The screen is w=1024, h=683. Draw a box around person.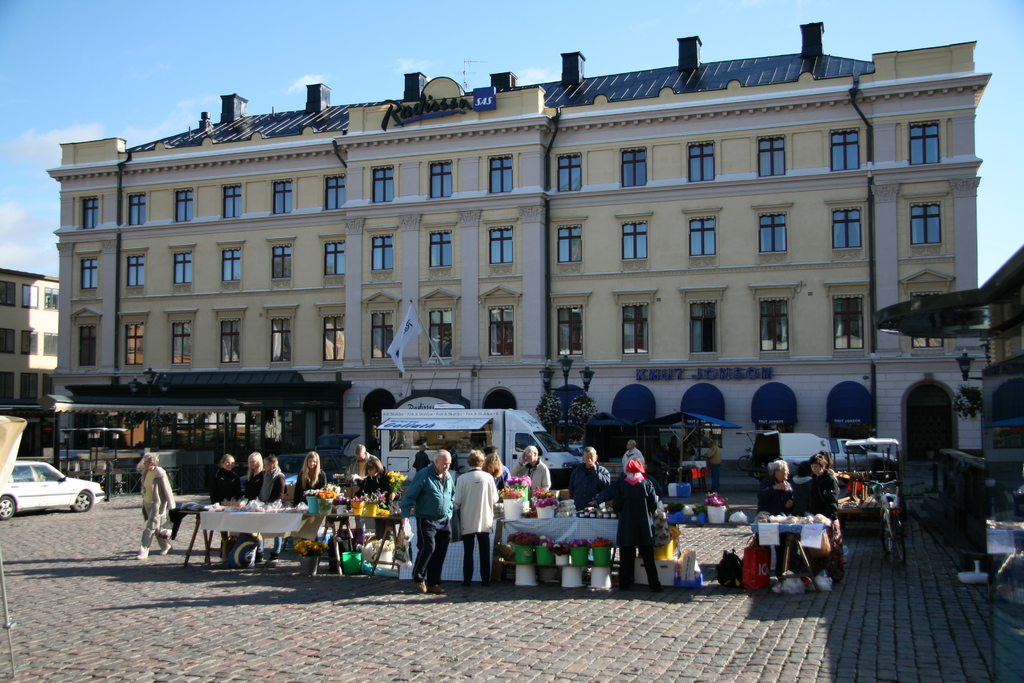
253, 451, 286, 568.
